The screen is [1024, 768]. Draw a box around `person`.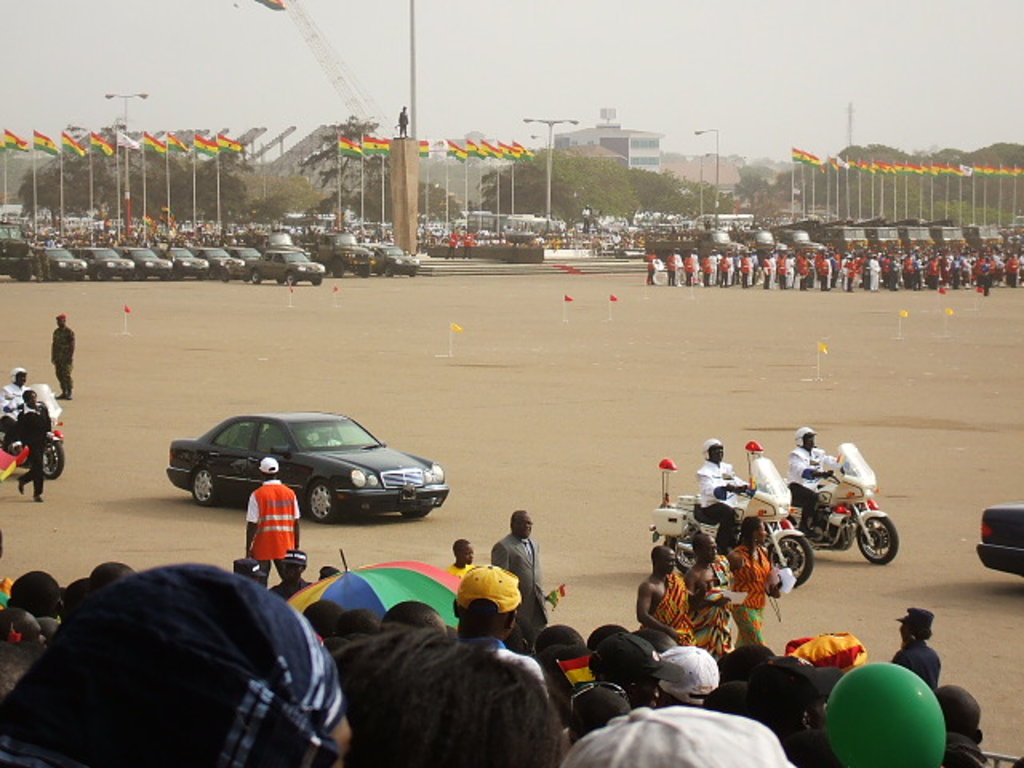
box=[237, 450, 298, 586].
